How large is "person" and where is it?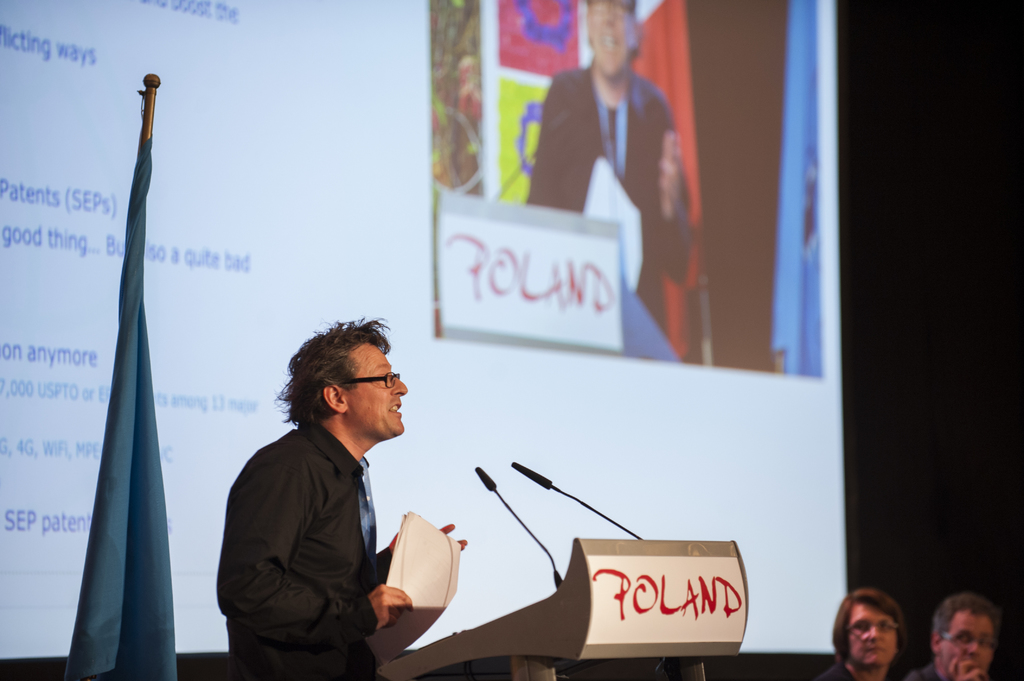
Bounding box: [left=806, top=590, right=905, bottom=680].
